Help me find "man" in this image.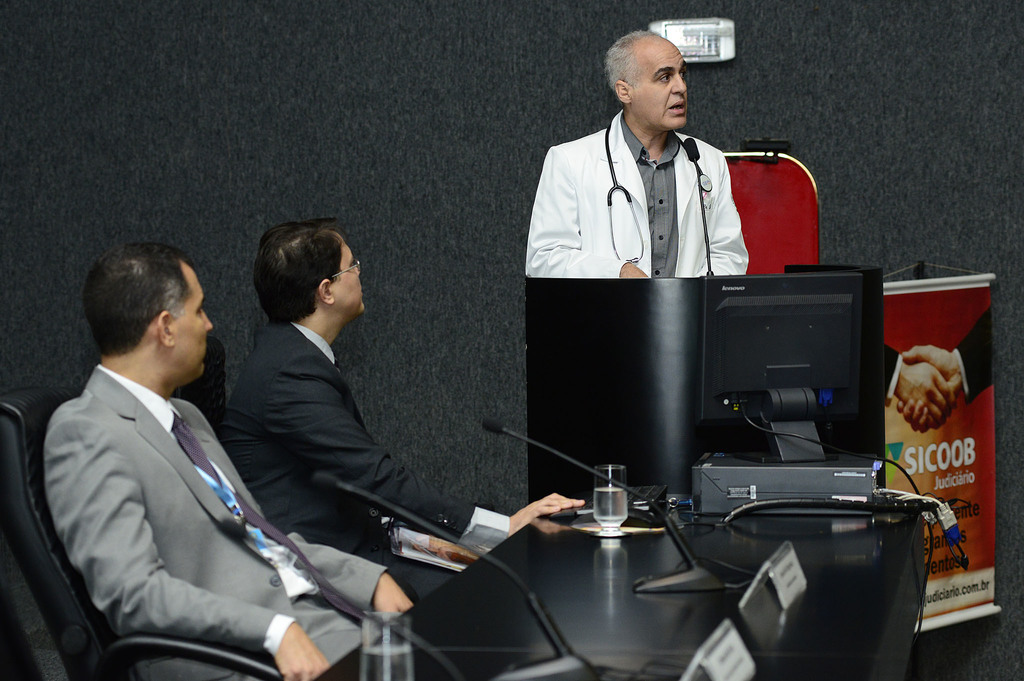
Found it: BBox(28, 226, 338, 675).
